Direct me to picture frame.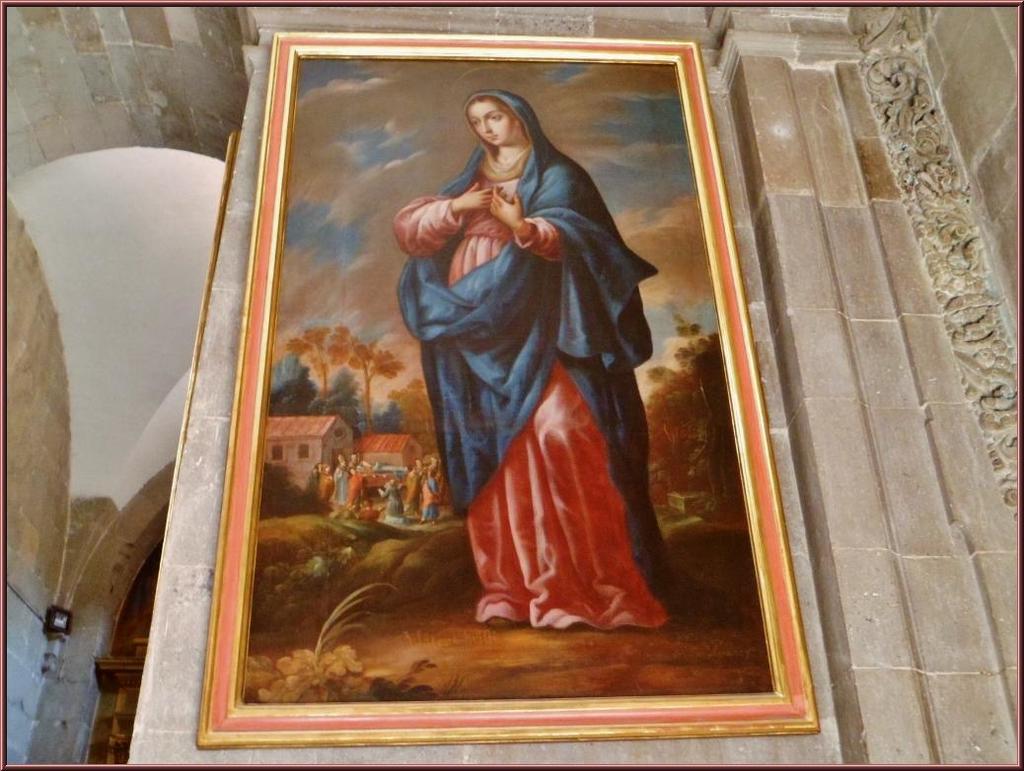
Direction: 194/35/817/747.
